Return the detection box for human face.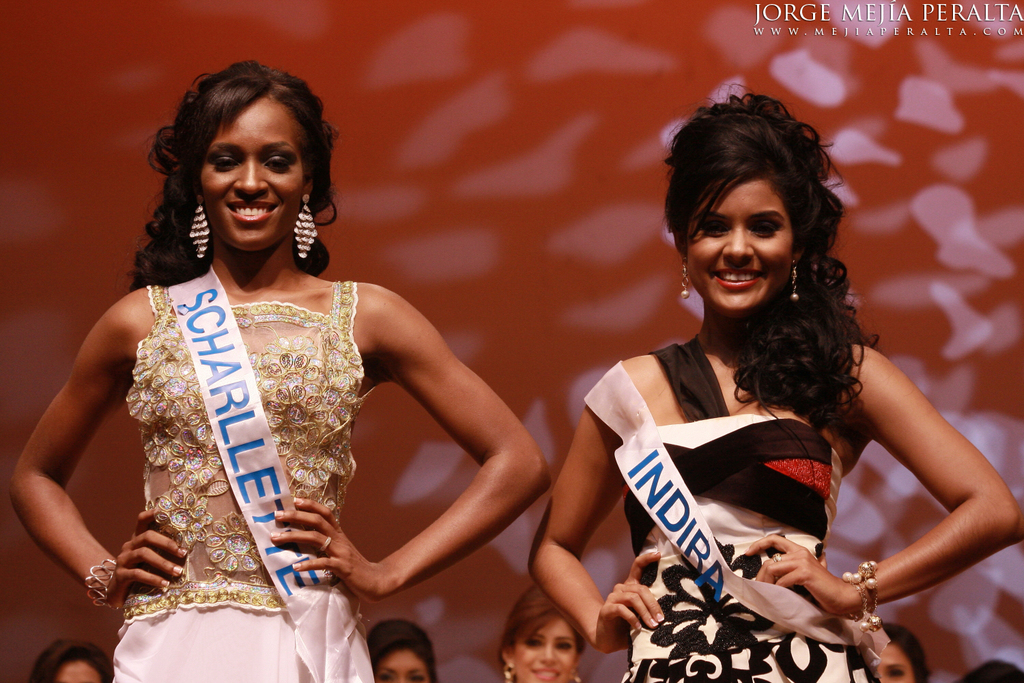
x1=369, y1=641, x2=423, y2=682.
